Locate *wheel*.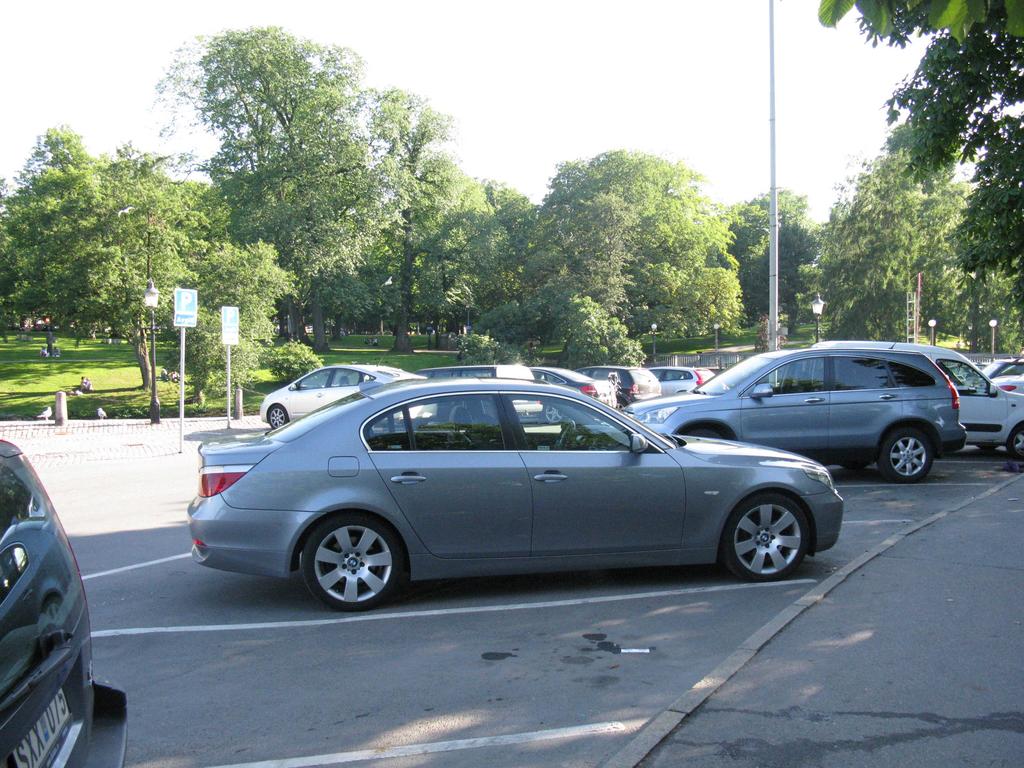
Bounding box: BBox(840, 461, 871, 471).
